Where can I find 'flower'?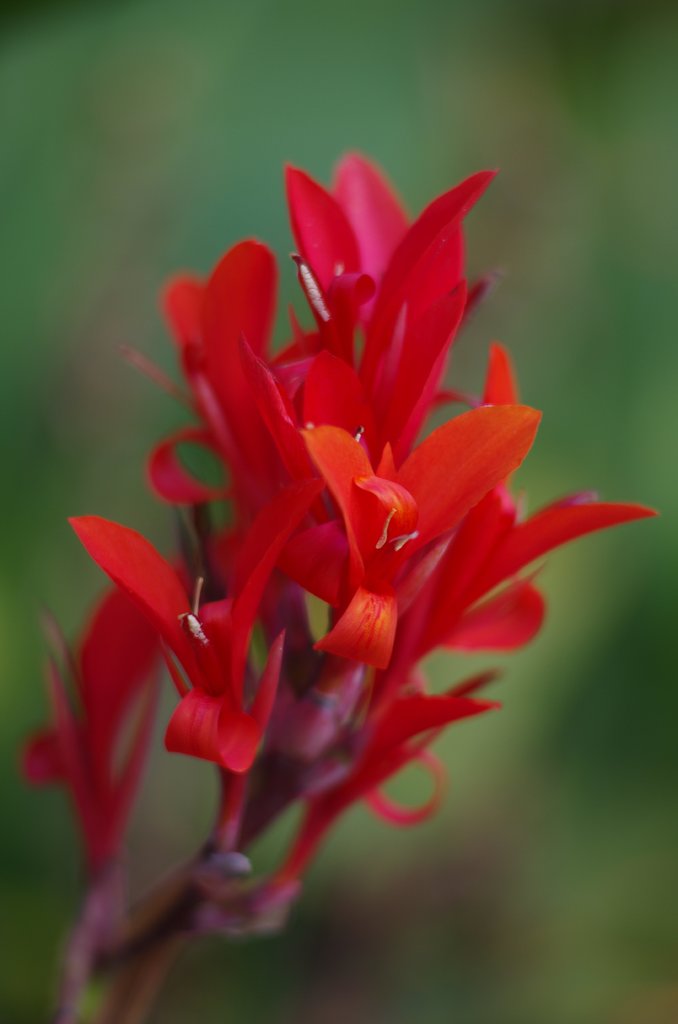
You can find it at Rect(18, 586, 172, 892).
